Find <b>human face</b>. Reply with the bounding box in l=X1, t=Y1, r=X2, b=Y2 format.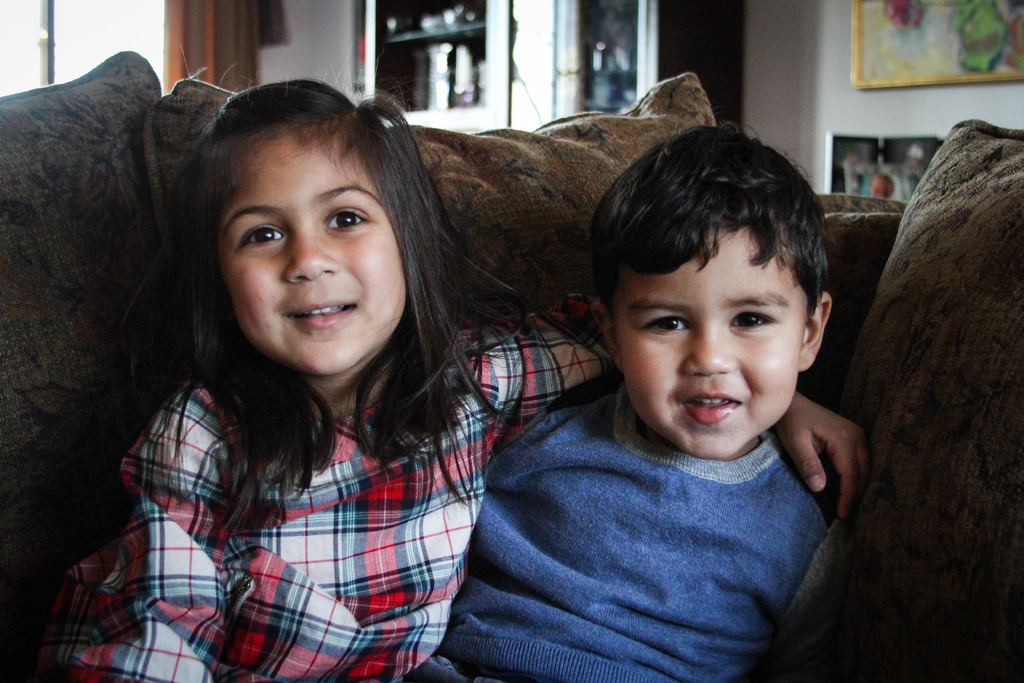
l=610, t=223, r=828, b=451.
